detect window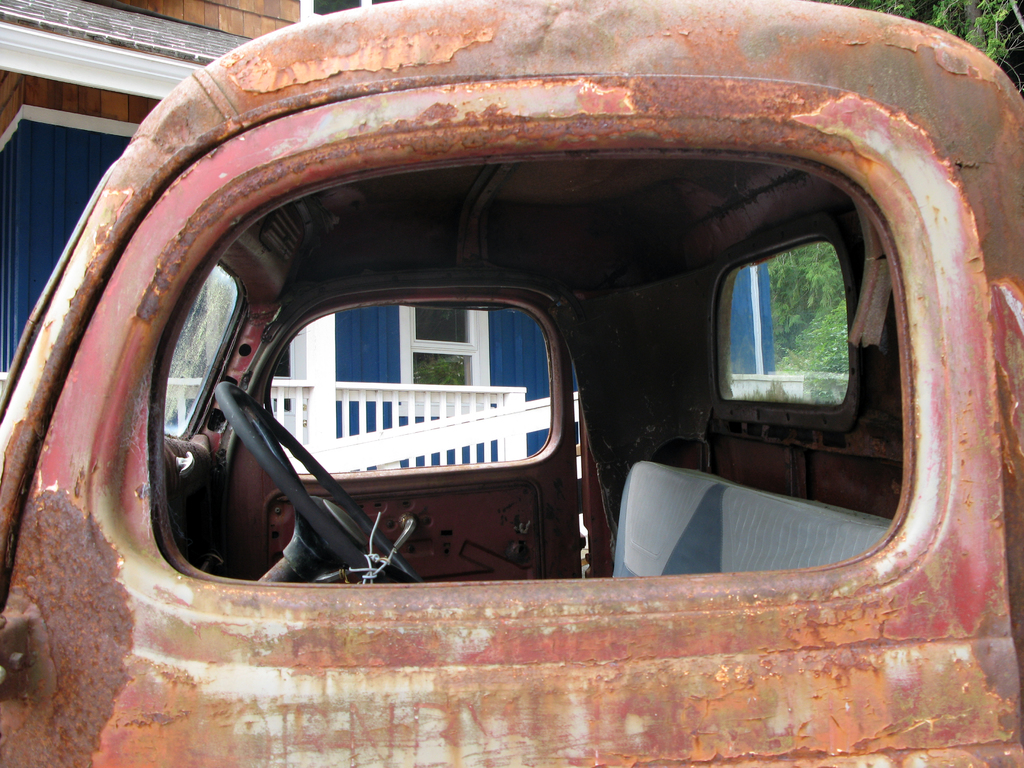
(708,189,884,441)
